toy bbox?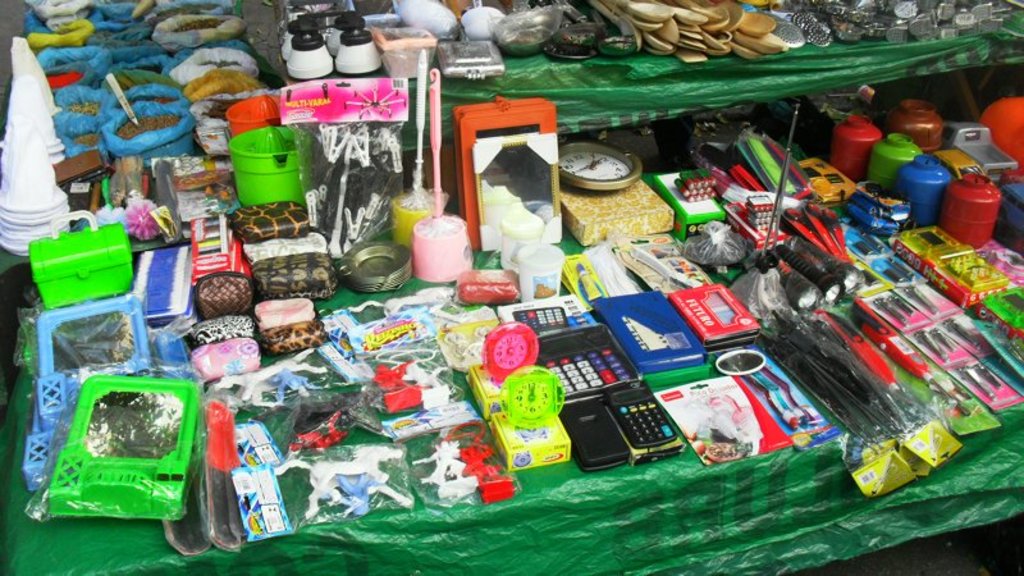
{"x1": 276, "y1": 448, "x2": 401, "y2": 524}
